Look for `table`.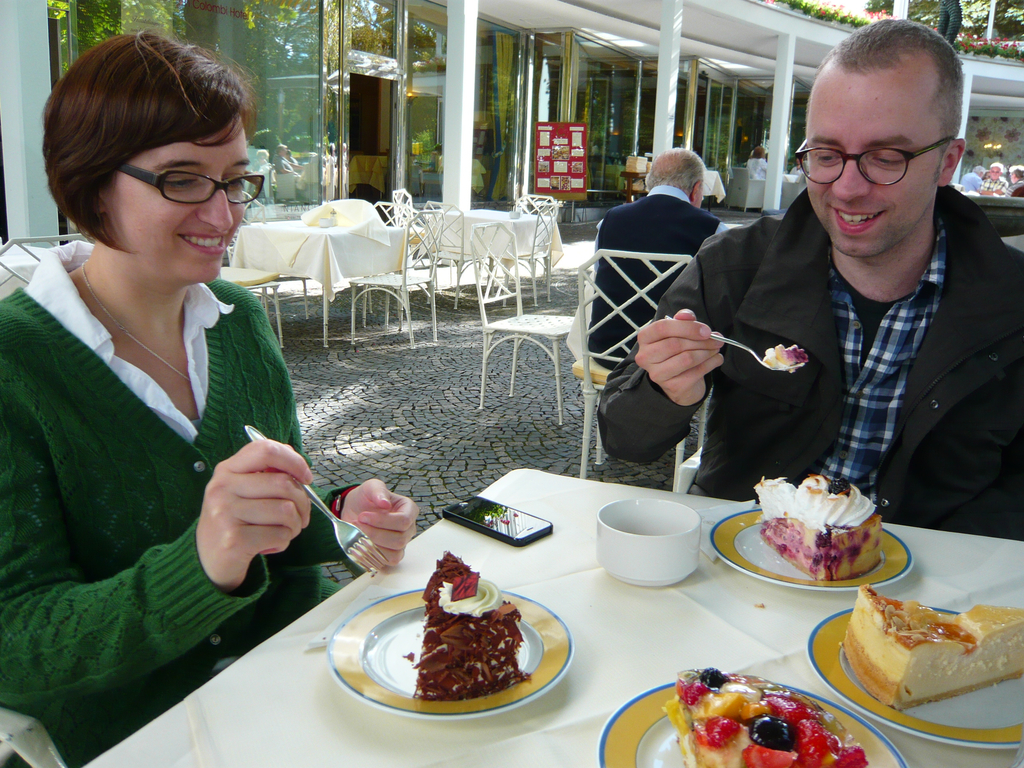
Found: x1=617, y1=168, x2=728, y2=205.
